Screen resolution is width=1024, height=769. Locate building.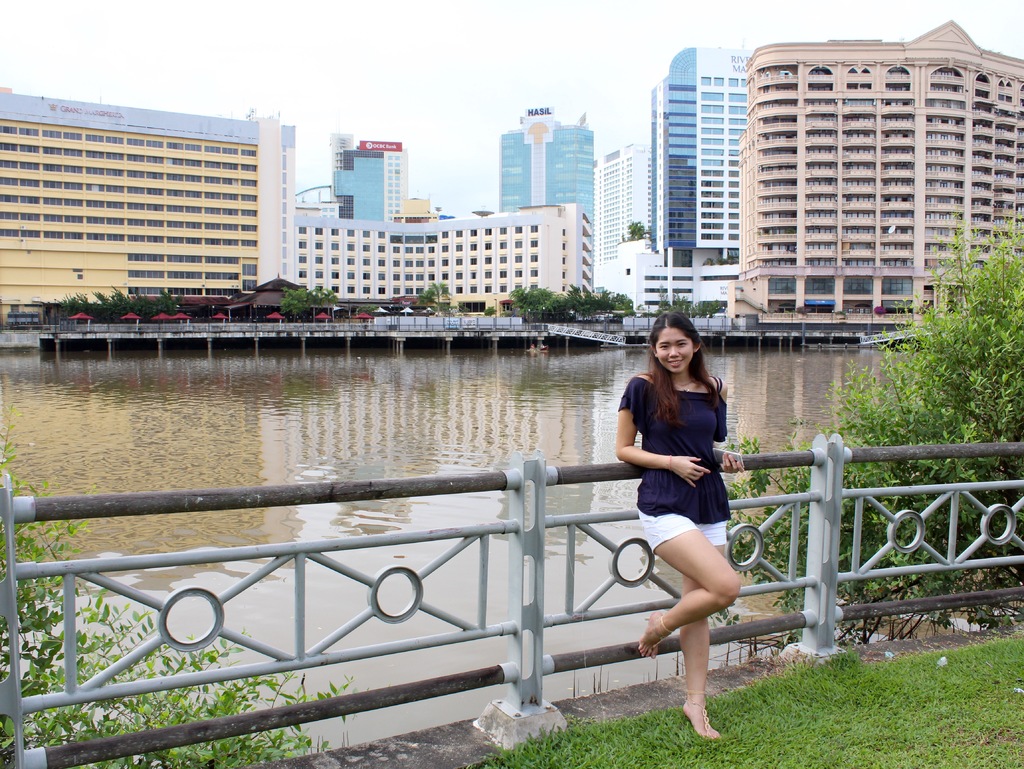
box(648, 44, 751, 266).
